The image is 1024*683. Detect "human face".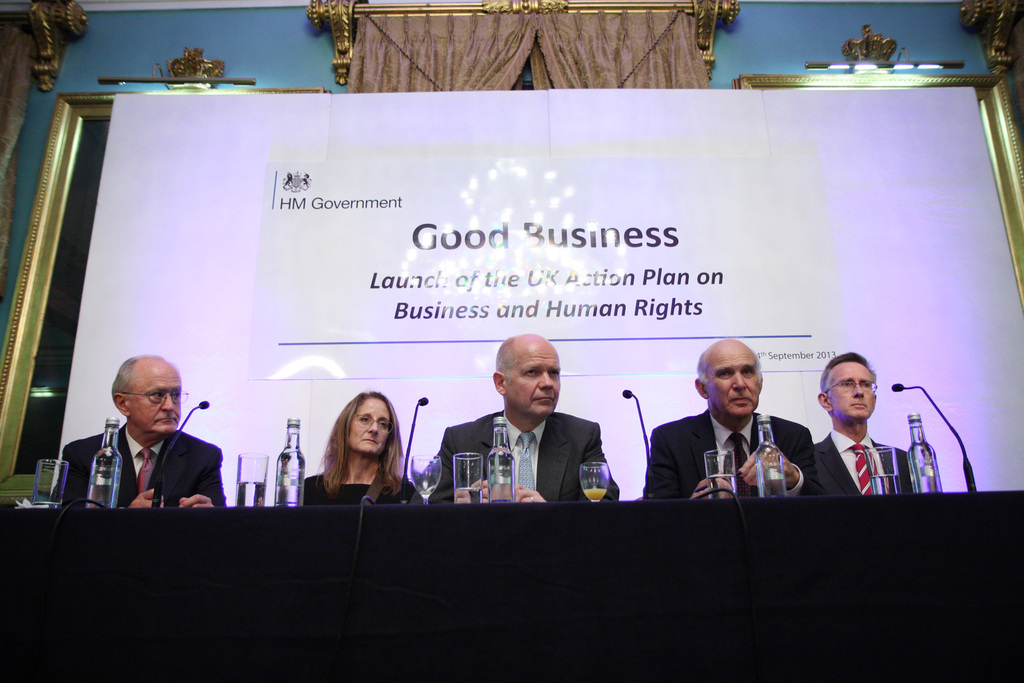
Detection: select_region(125, 361, 185, 432).
